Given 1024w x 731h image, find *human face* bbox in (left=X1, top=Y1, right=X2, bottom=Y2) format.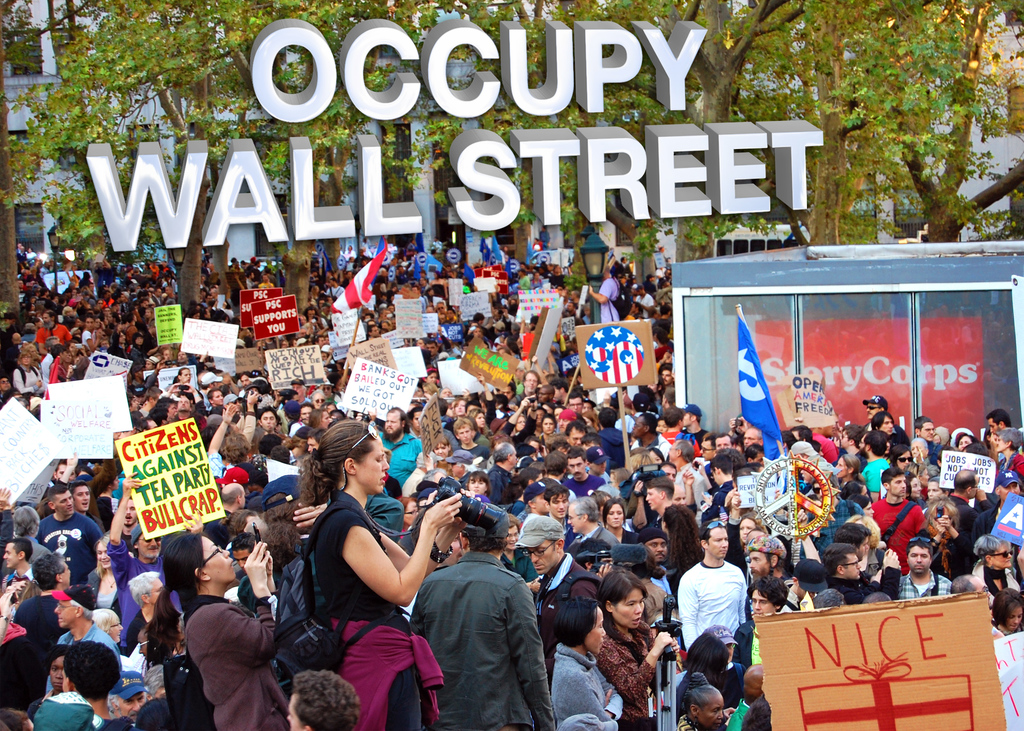
(left=548, top=387, right=563, bottom=401).
